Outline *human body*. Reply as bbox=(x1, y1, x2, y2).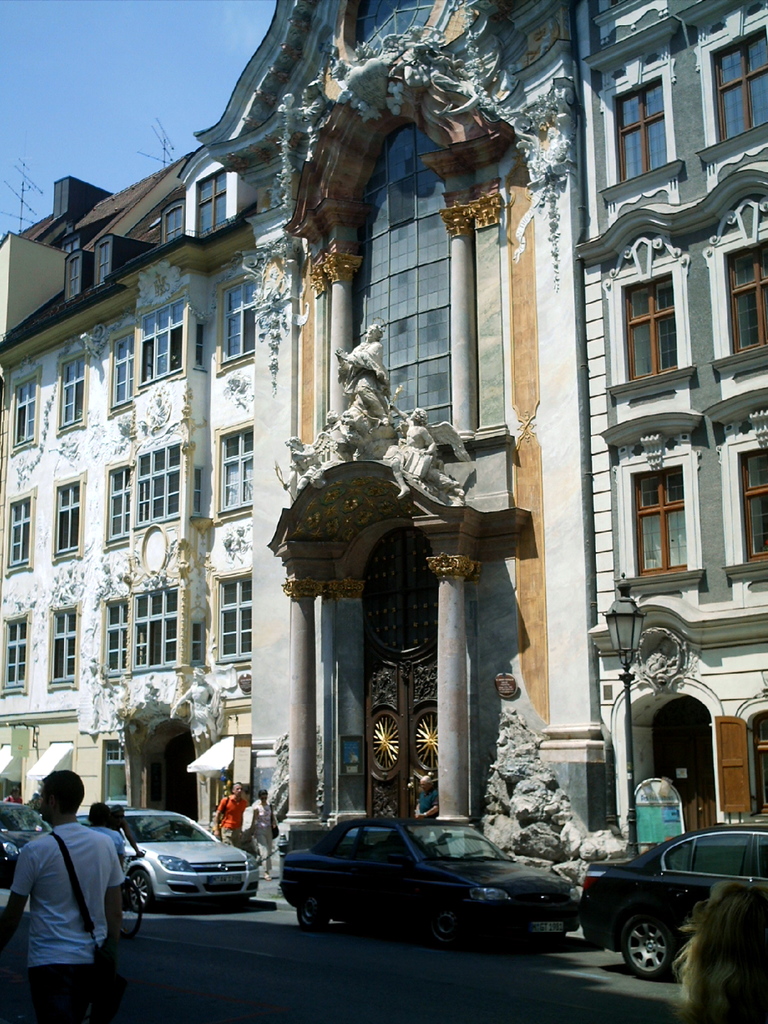
bbox=(209, 794, 248, 851).
